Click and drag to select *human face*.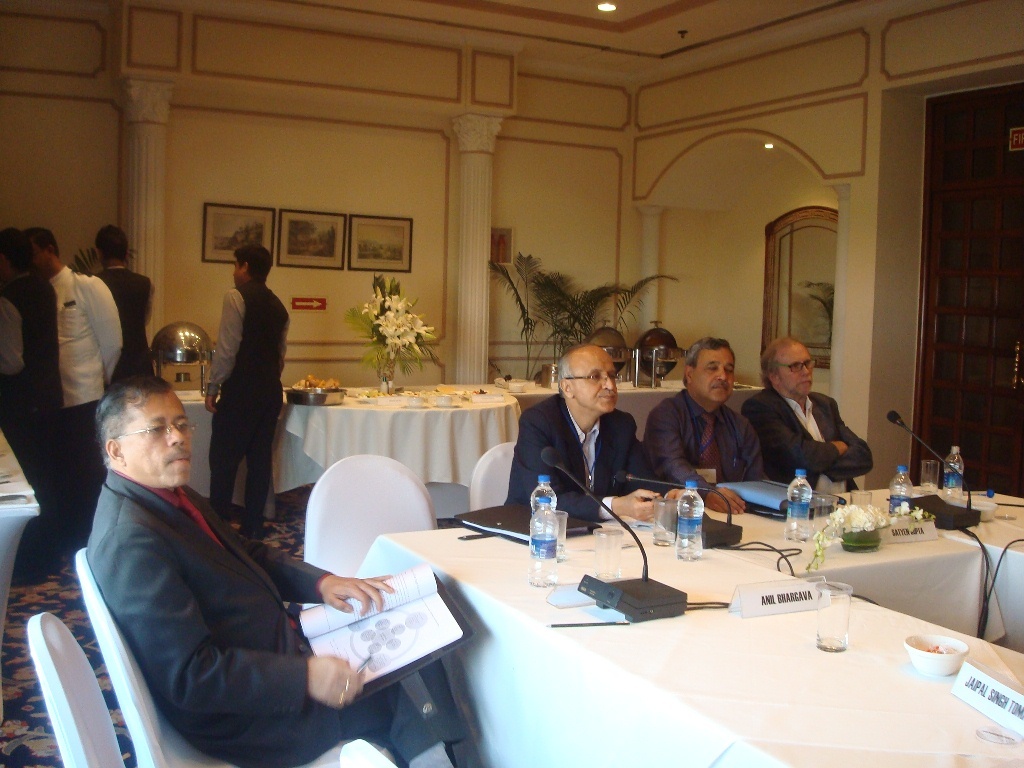
Selection: 113/388/191/481.
